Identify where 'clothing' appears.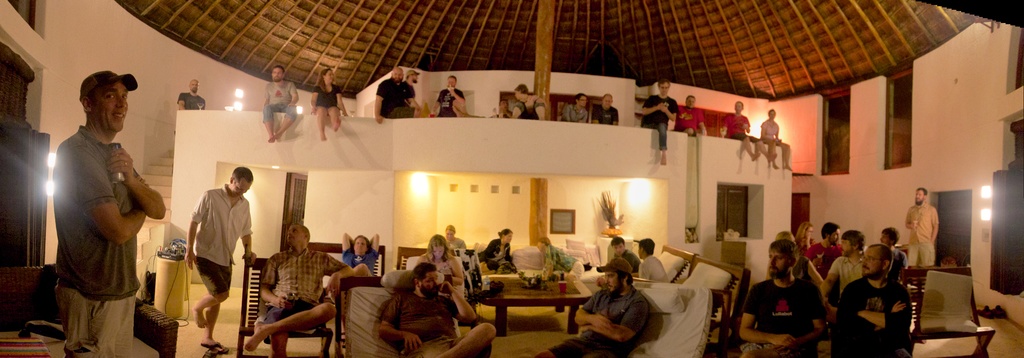
Appears at 545:243:585:282.
